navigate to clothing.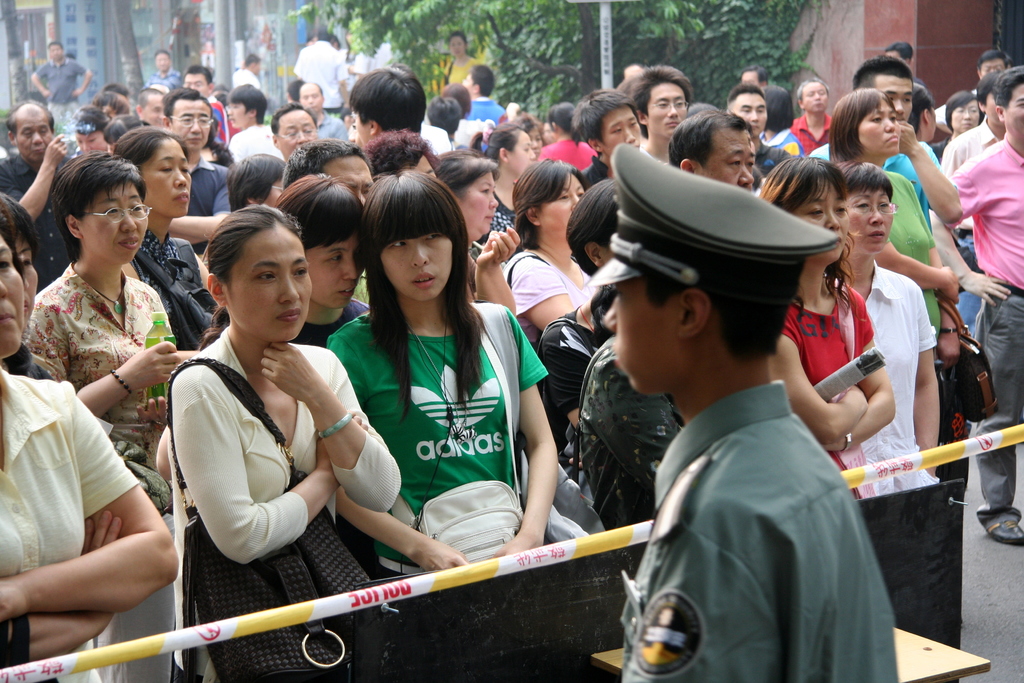
Navigation target: (x1=954, y1=145, x2=1023, y2=523).
